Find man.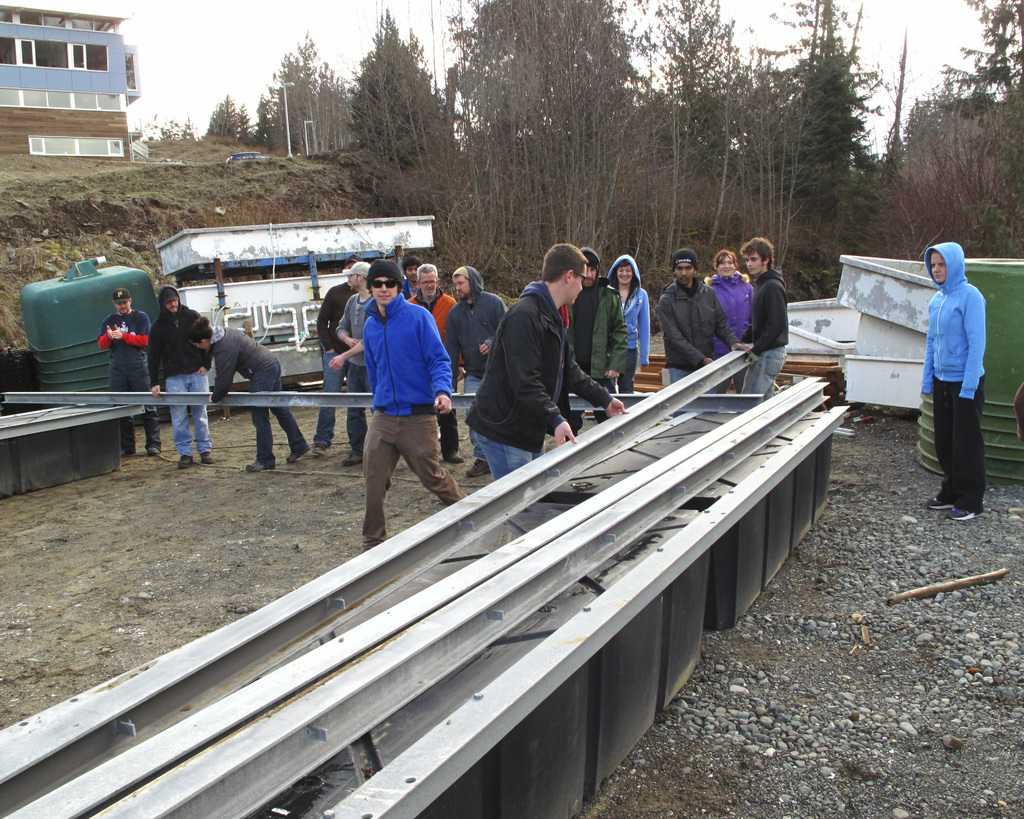
select_region(410, 262, 463, 460).
